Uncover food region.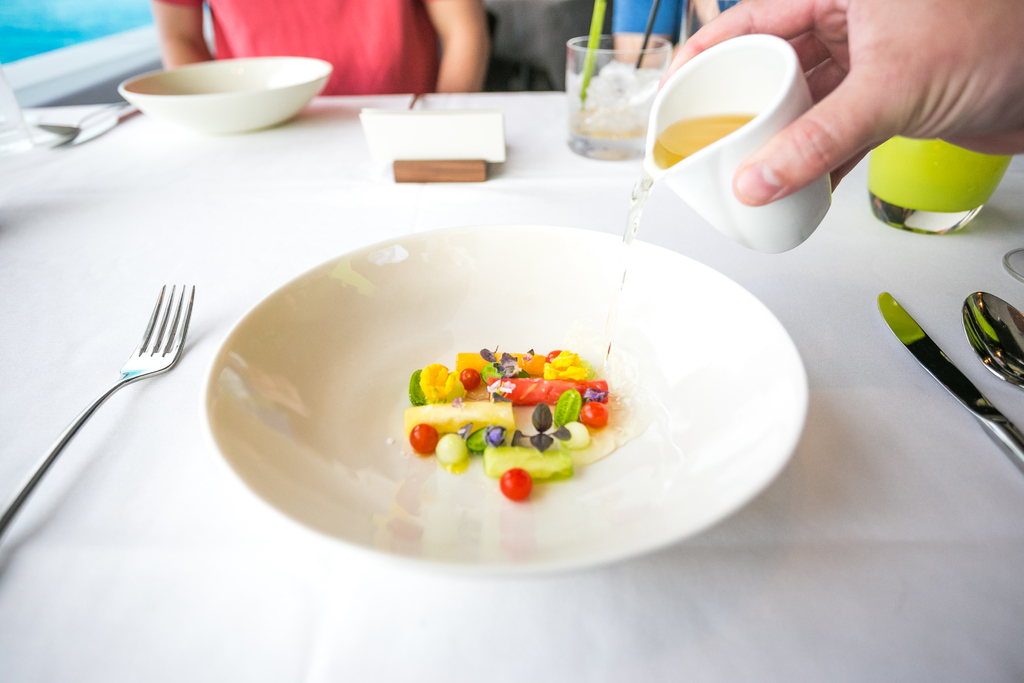
Uncovered: left=401, top=334, right=647, bottom=487.
